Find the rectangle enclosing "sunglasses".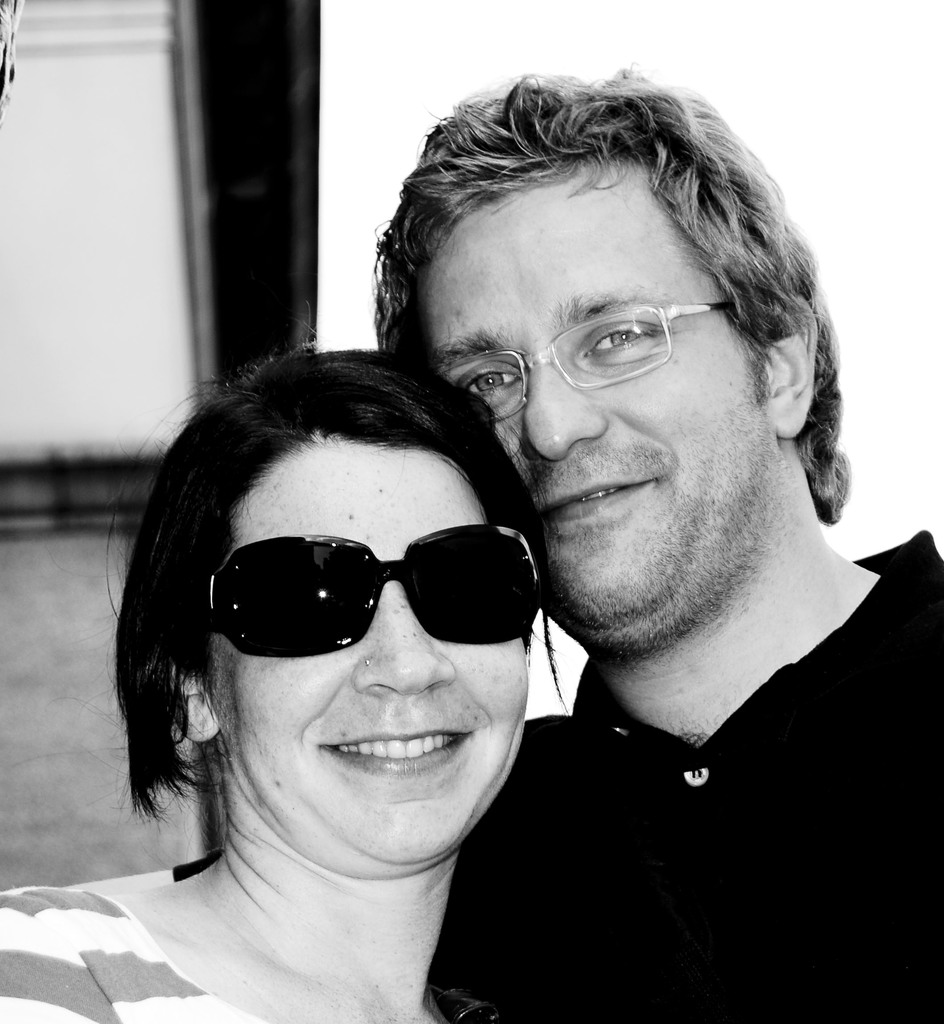
[209,532,548,659].
